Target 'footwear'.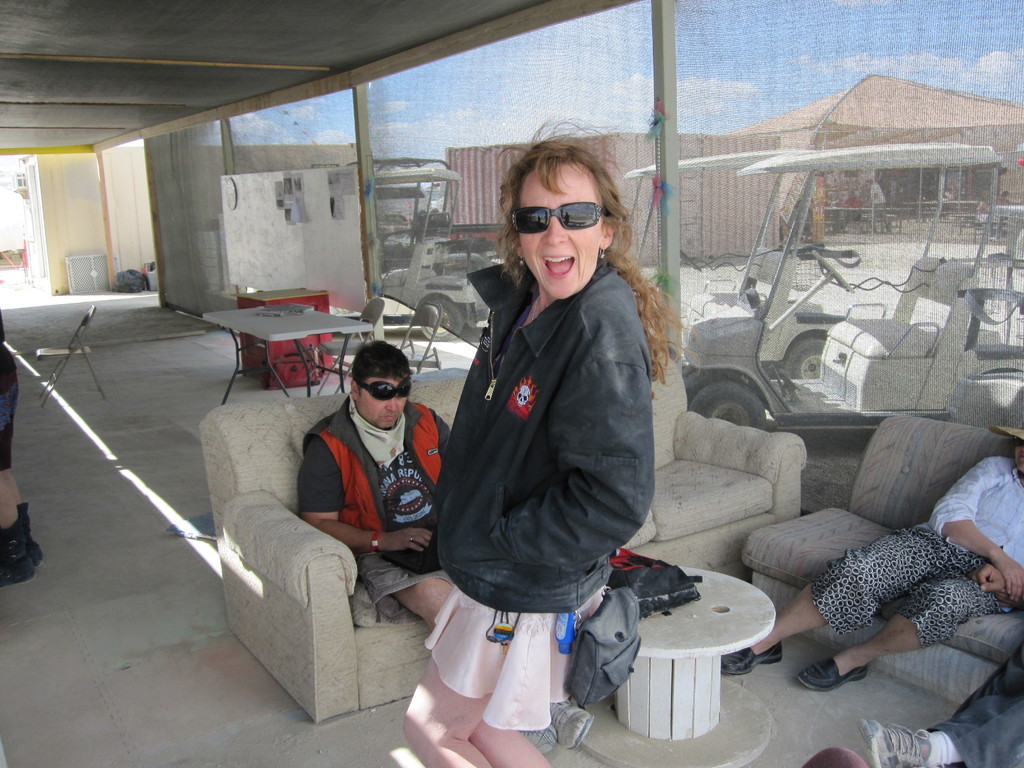
Target region: x1=724 y1=648 x2=787 y2=676.
